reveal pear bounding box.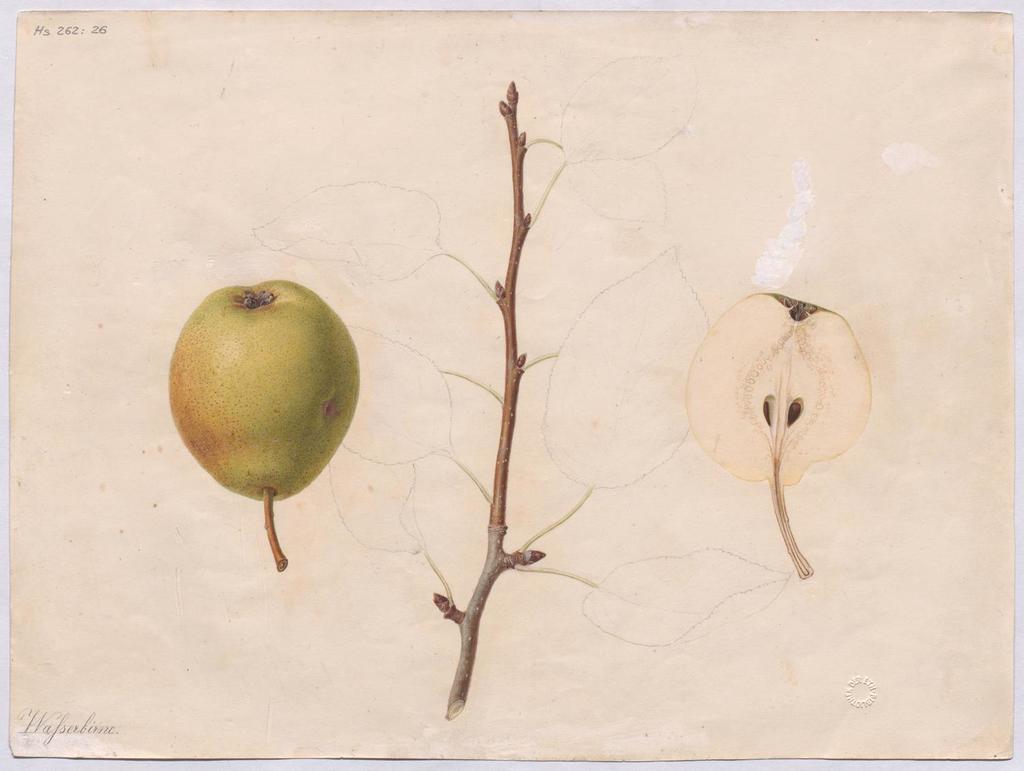
Revealed: left=166, top=281, right=362, bottom=571.
